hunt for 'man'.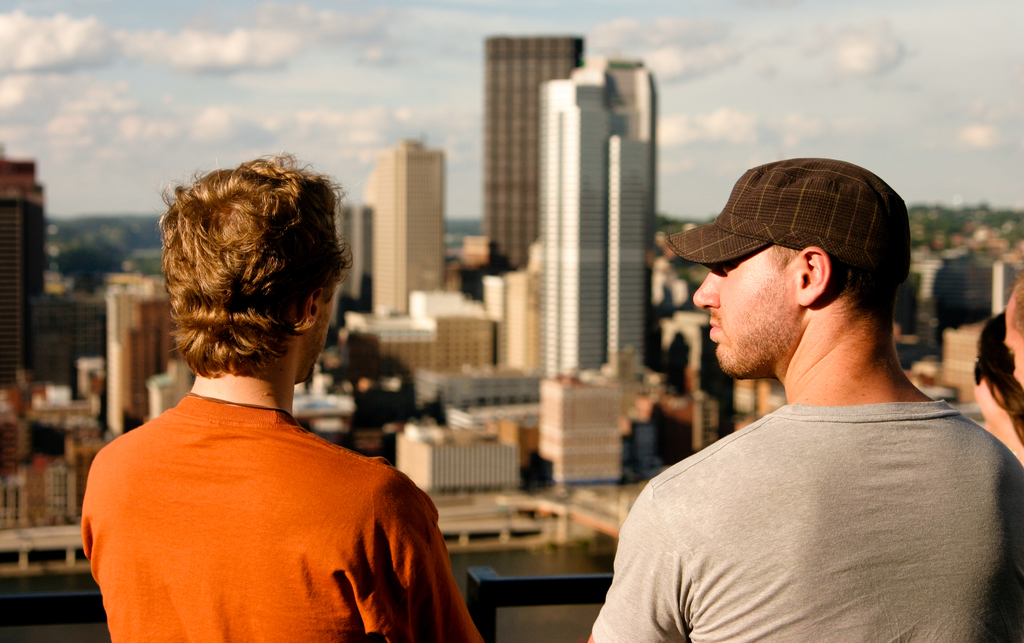
Hunted down at 601:149:1017:639.
